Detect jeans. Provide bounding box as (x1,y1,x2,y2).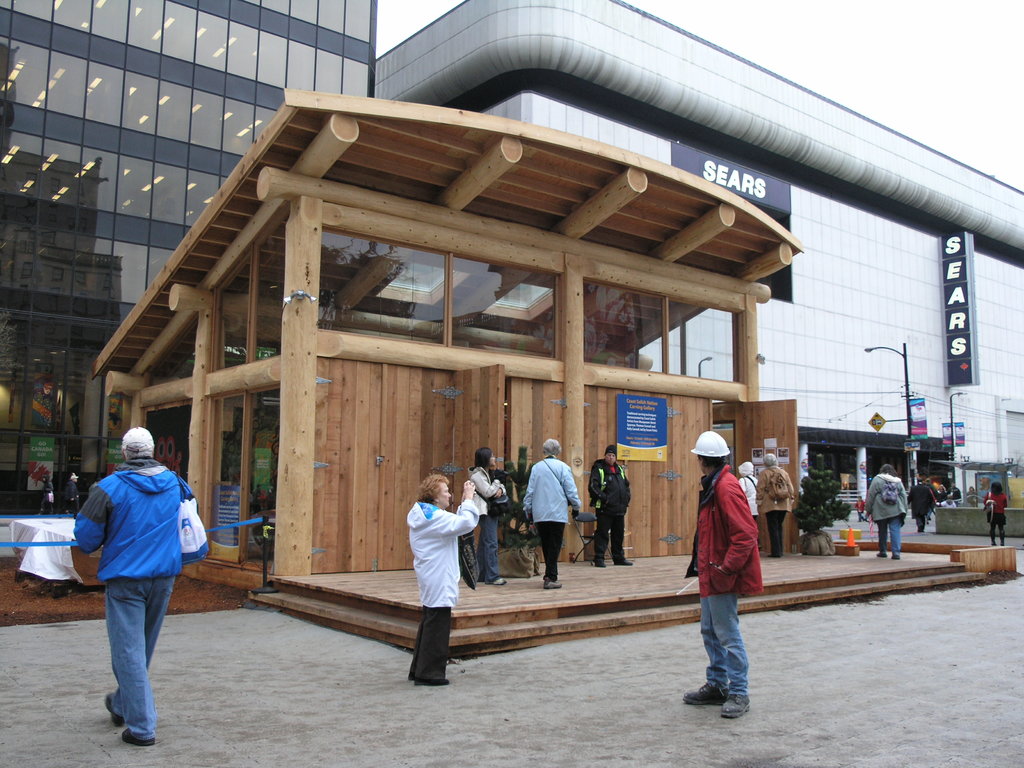
(698,595,752,700).
